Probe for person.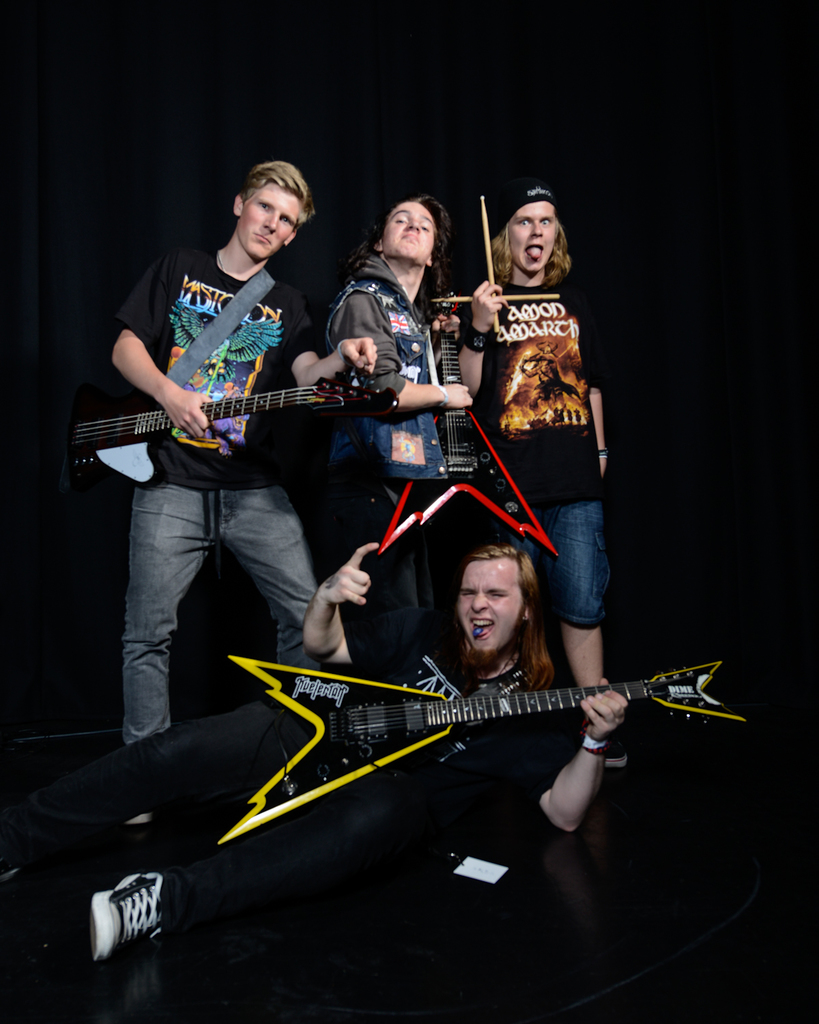
Probe result: select_region(461, 182, 629, 766).
